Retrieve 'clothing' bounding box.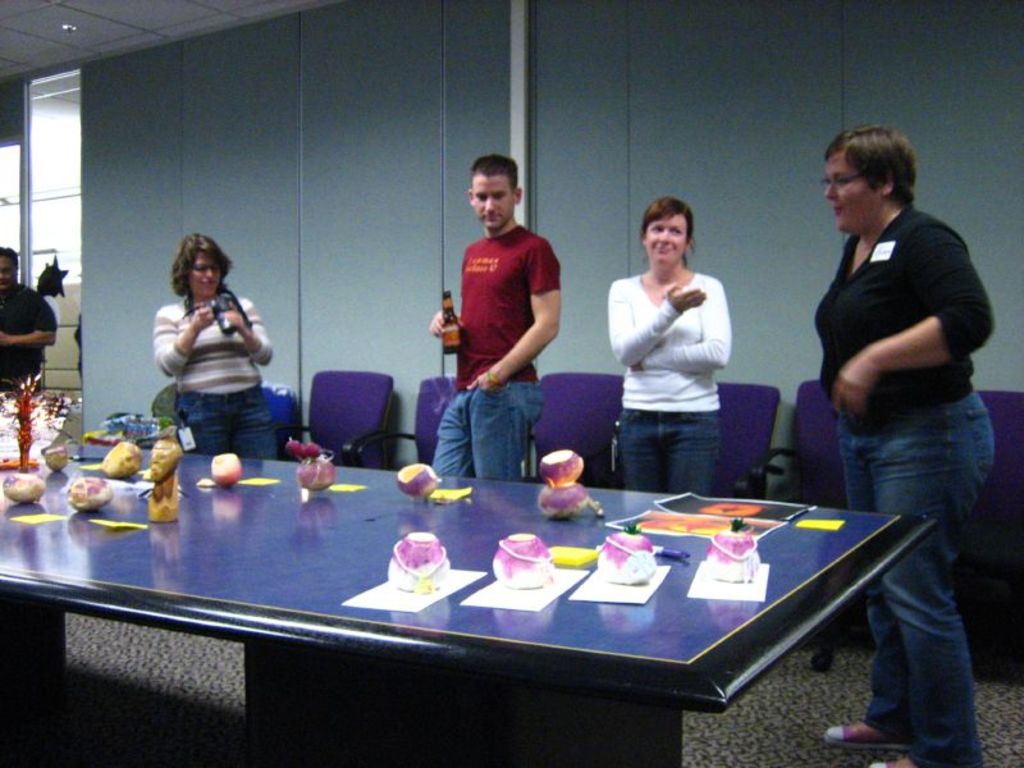
Bounding box: [444,196,558,454].
